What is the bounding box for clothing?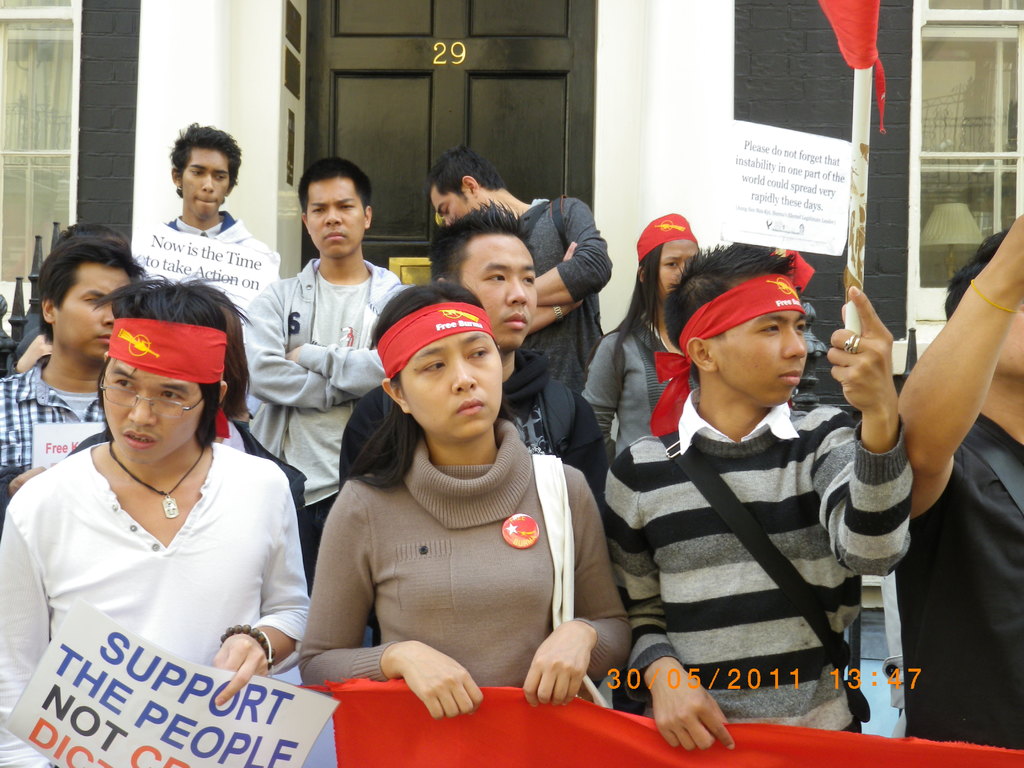
detection(298, 367, 610, 731).
